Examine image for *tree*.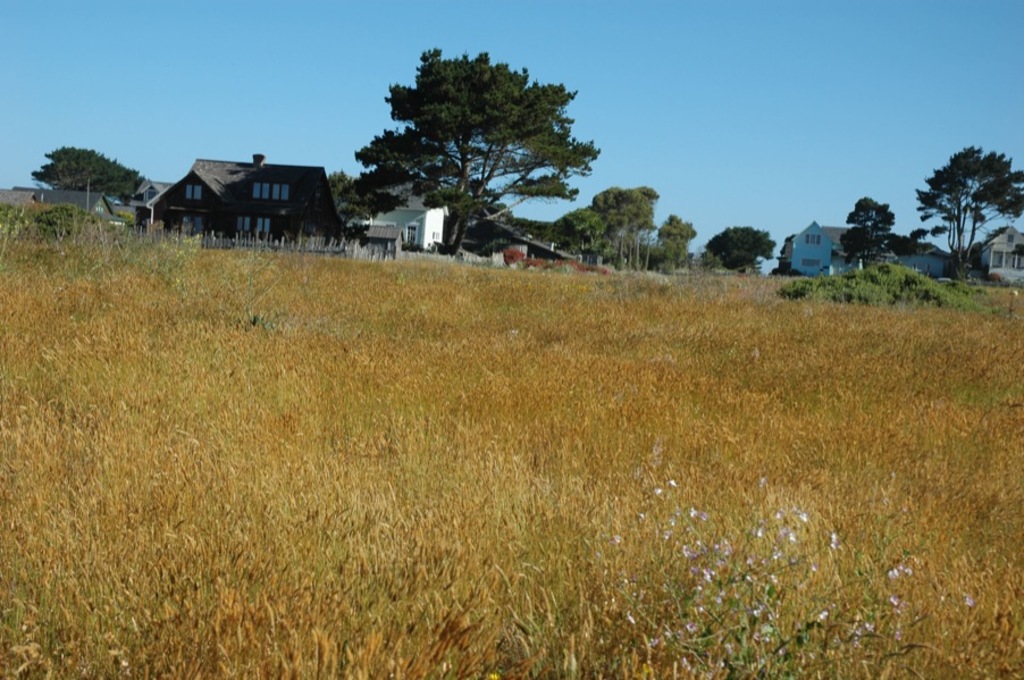
Examination result: bbox(591, 187, 654, 268).
